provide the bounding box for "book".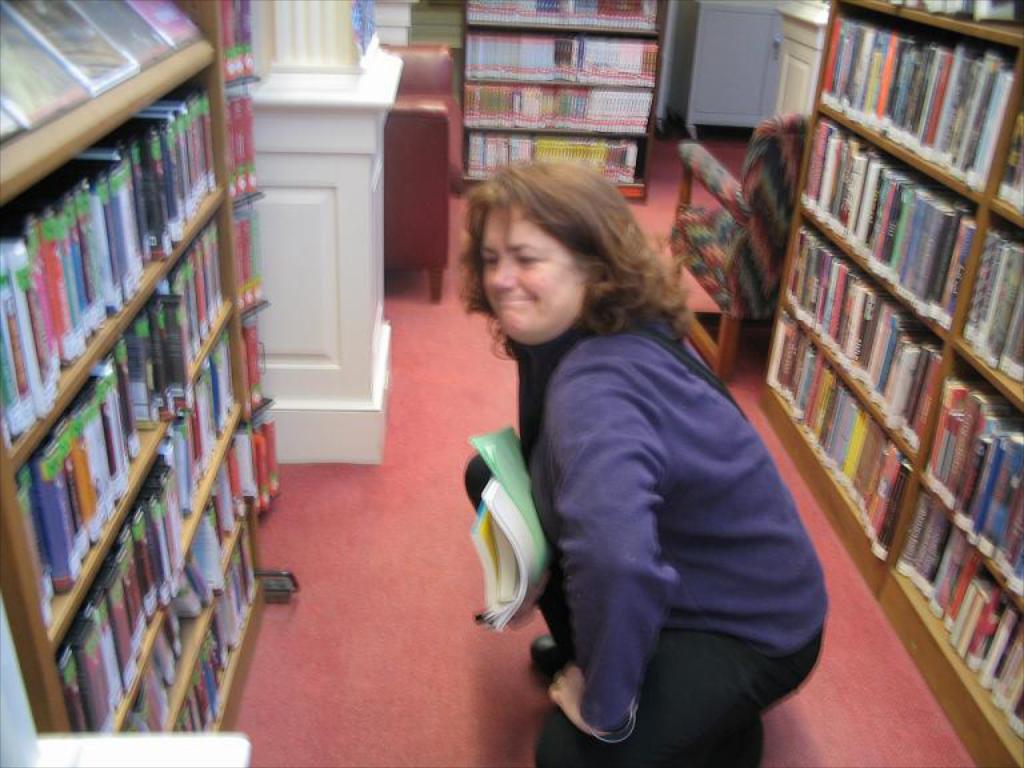
left=1000, top=104, right=1023, bottom=215.
